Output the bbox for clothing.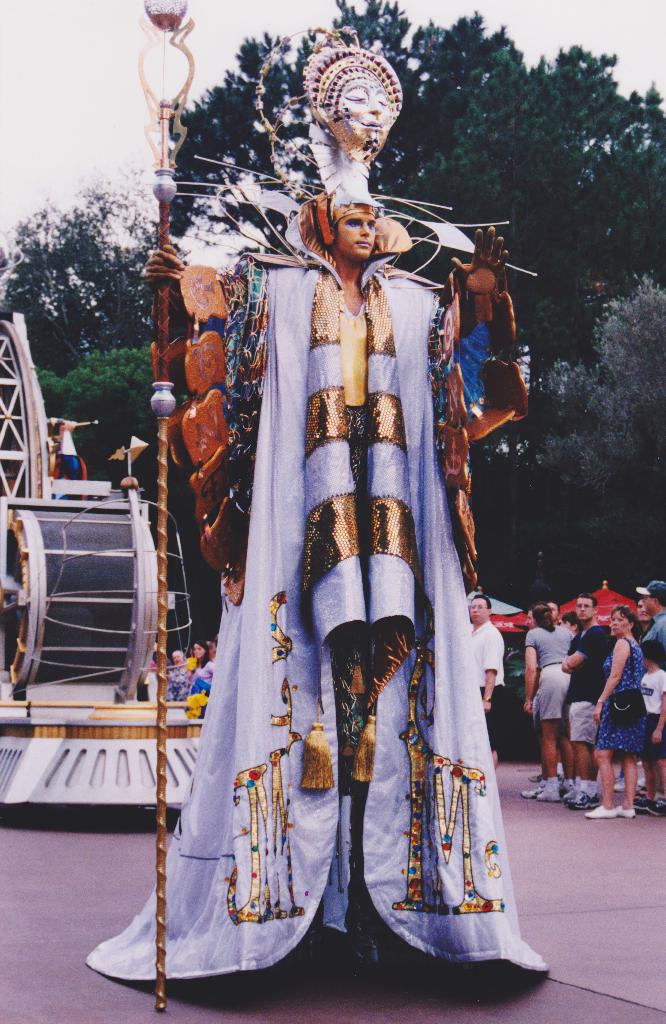
crop(84, 239, 549, 994).
